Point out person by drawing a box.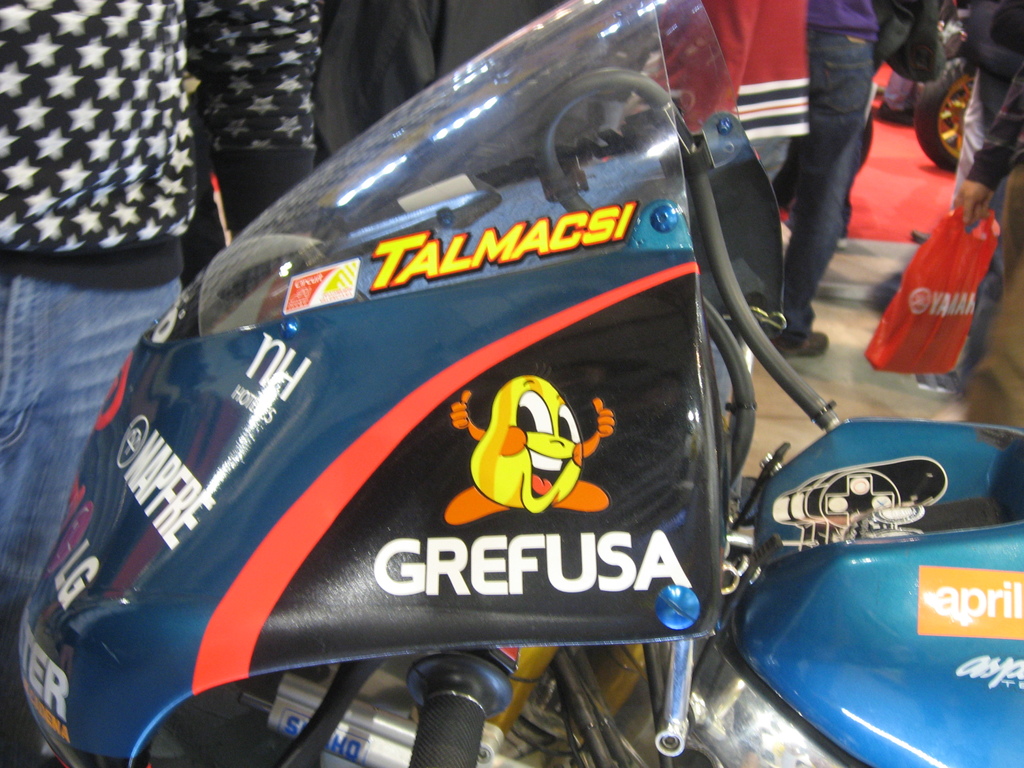
[767,0,872,349].
